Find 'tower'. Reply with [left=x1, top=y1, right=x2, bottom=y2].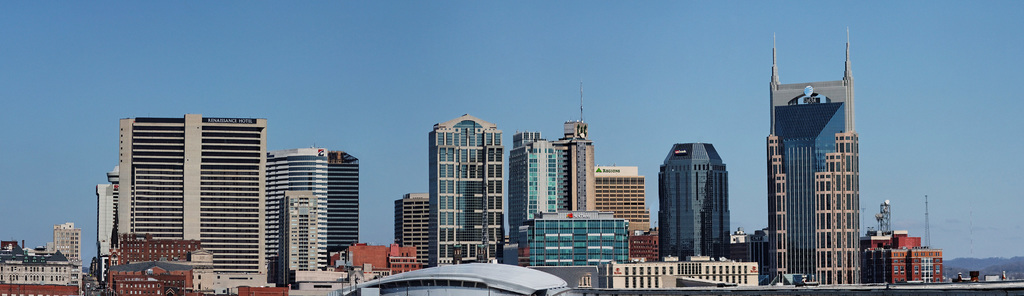
[left=52, top=222, right=79, bottom=261].
